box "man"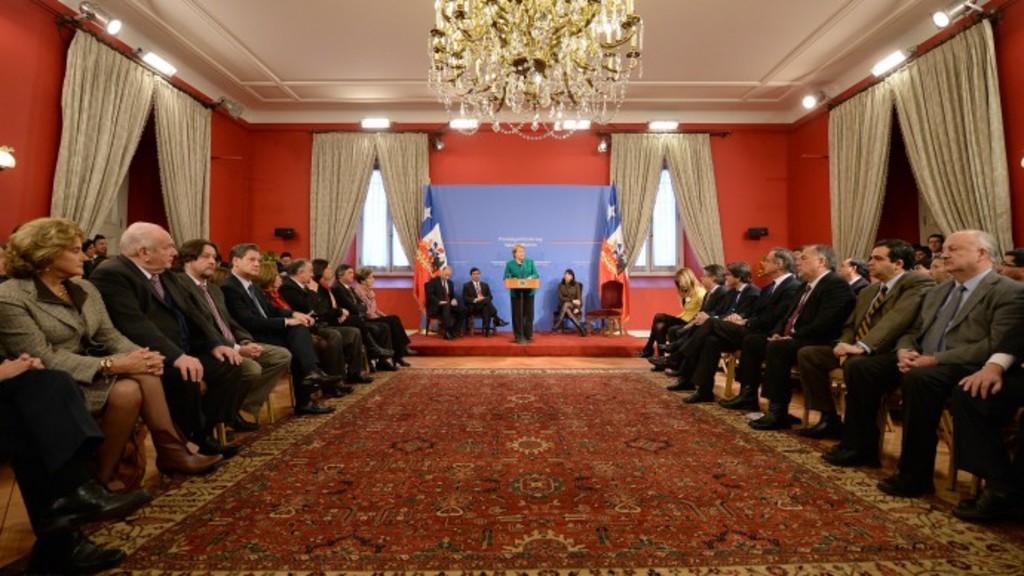
detection(953, 309, 1023, 531)
